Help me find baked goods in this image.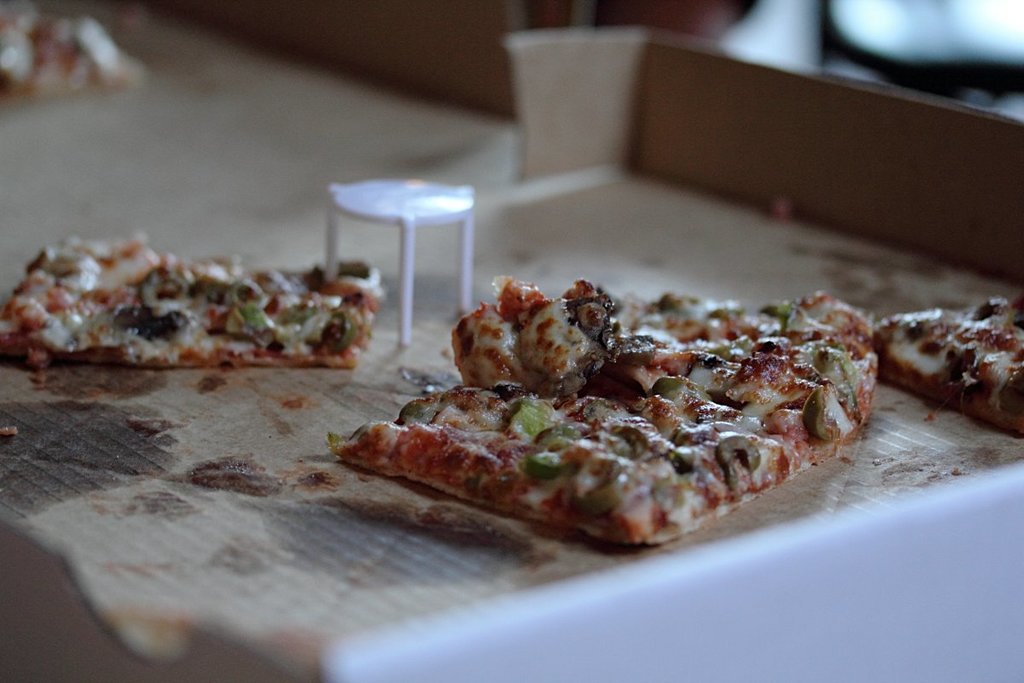
Found it: bbox=(0, 231, 385, 371).
